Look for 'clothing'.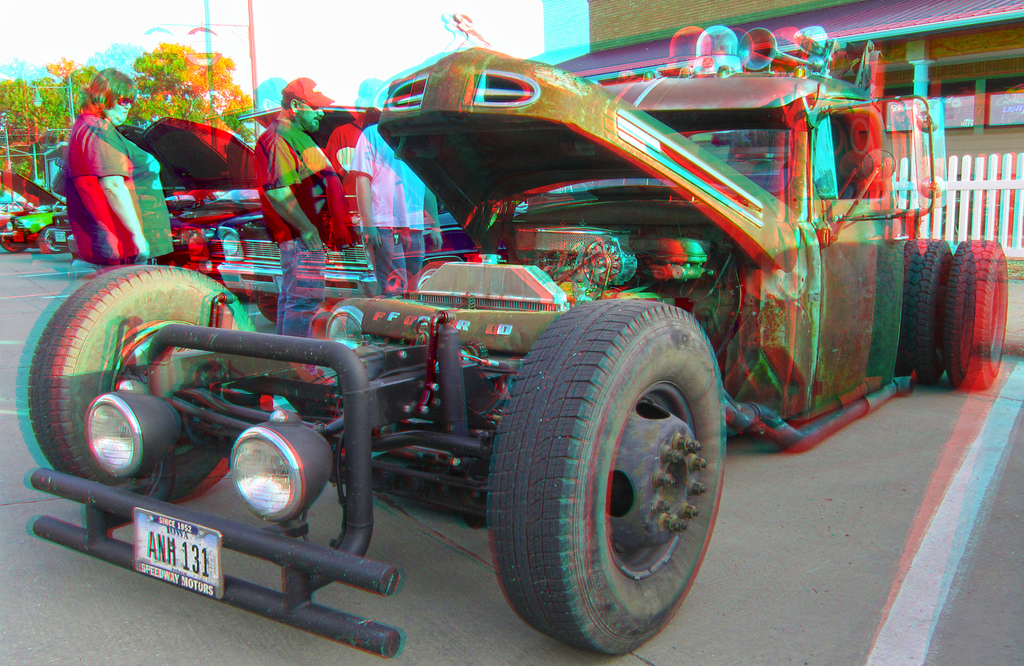
Found: (left=57, top=102, right=170, bottom=278).
